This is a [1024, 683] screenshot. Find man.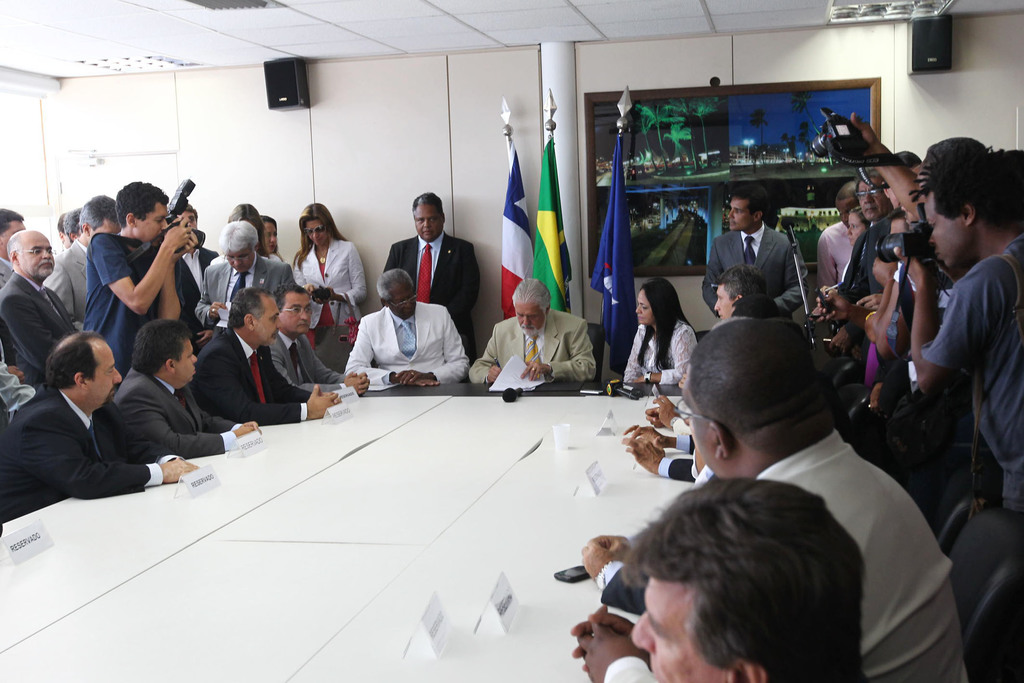
Bounding box: 260/280/362/406.
